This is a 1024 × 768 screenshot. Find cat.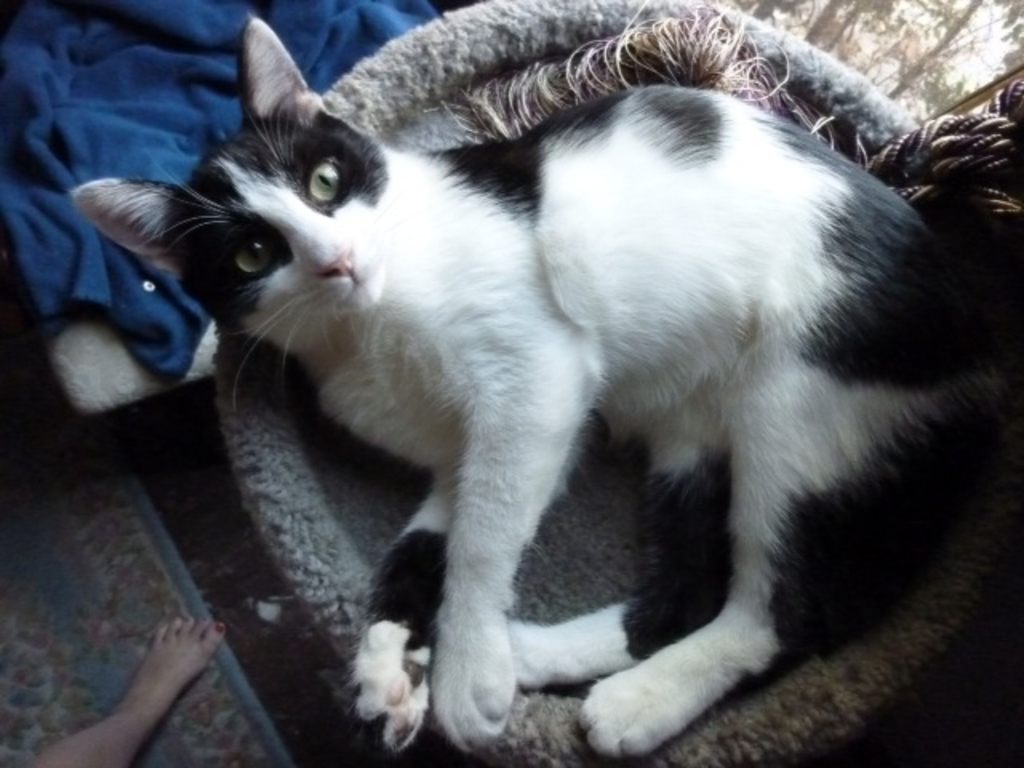
Bounding box: <bbox>69, 14, 1022, 763</bbox>.
